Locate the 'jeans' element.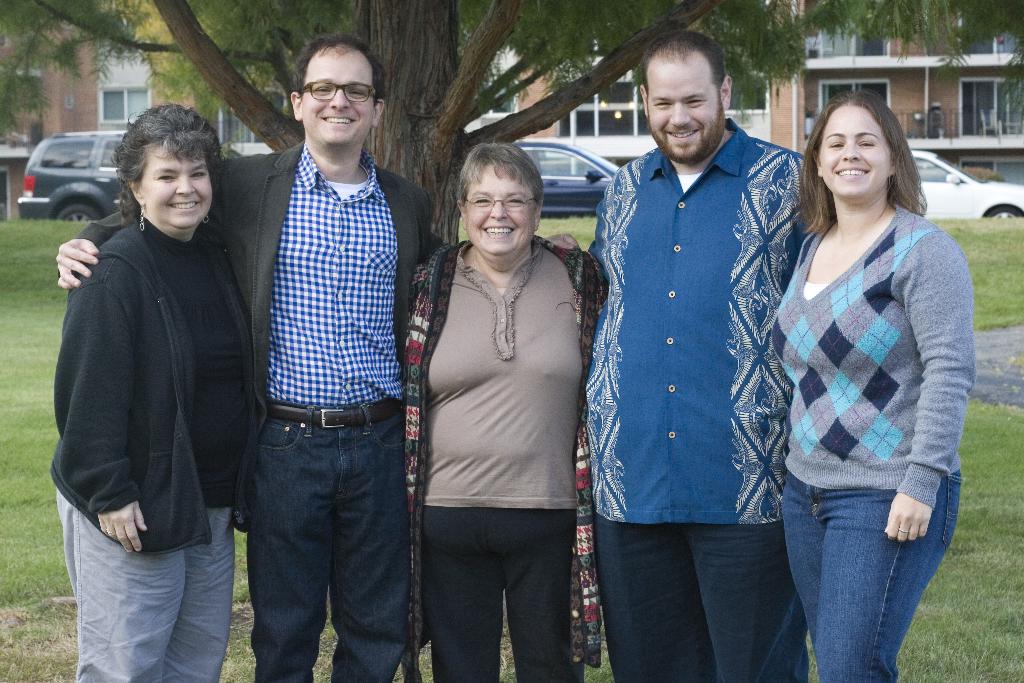
Element bbox: box=[427, 495, 601, 682].
